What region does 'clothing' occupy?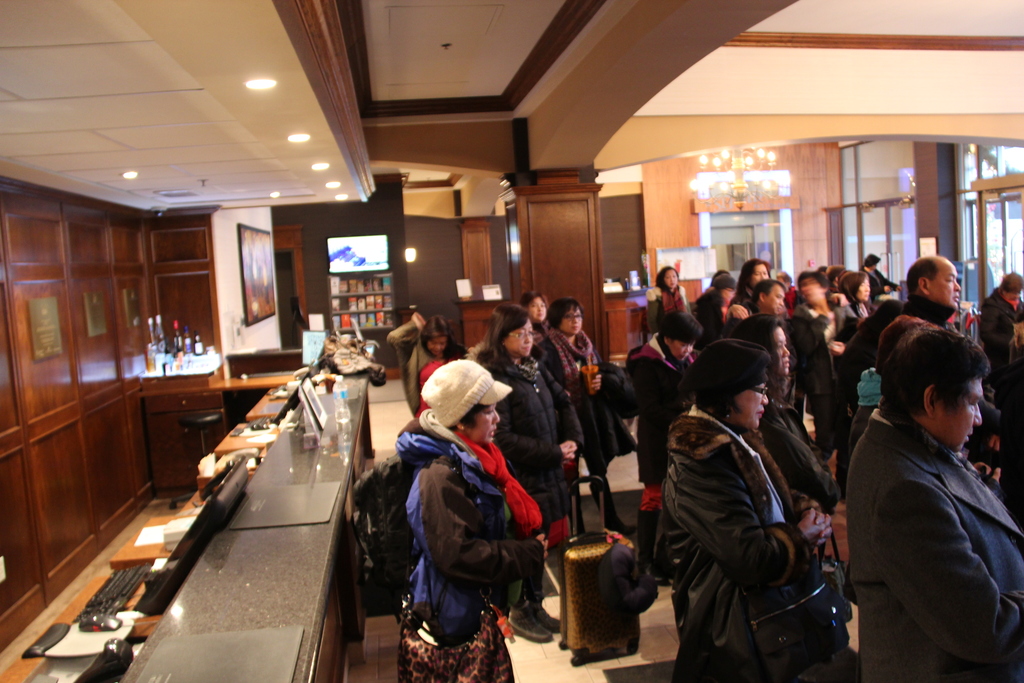
453 431 543 529.
